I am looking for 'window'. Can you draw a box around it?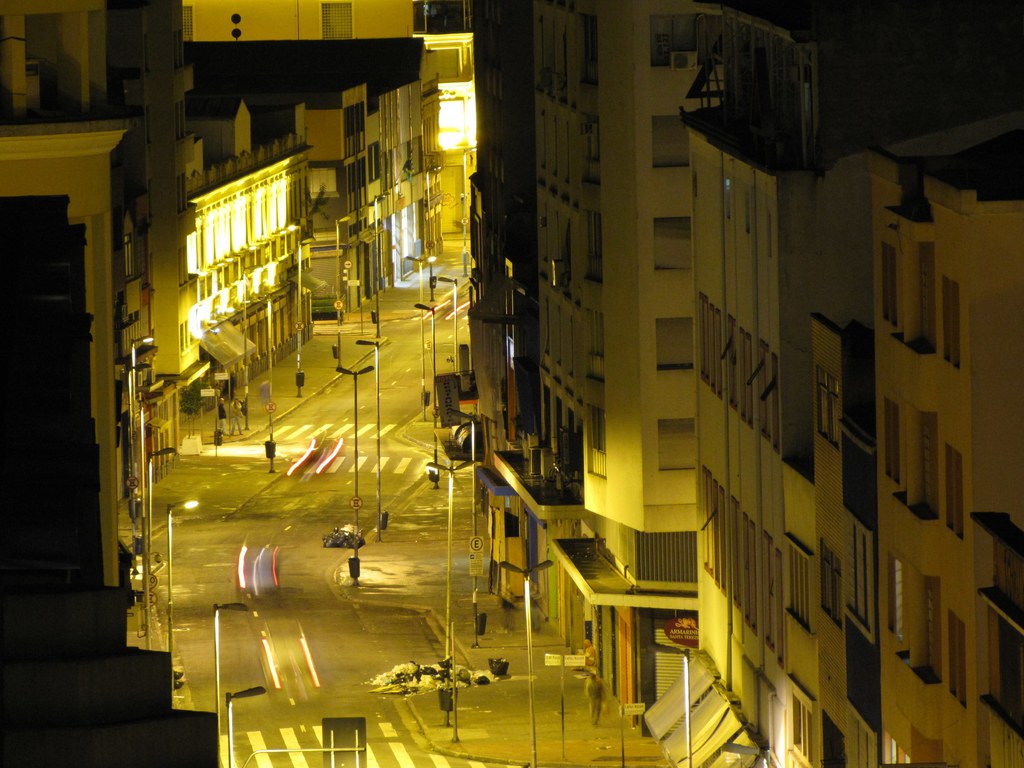
Sure, the bounding box is rect(888, 550, 906, 633).
